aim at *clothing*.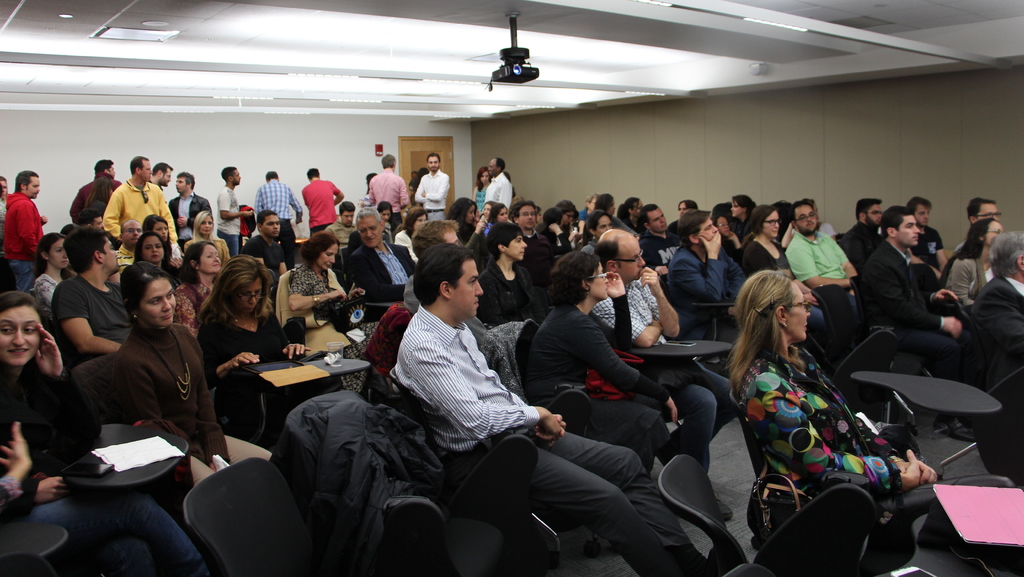
Aimed at (945, 255, 990, 312).
